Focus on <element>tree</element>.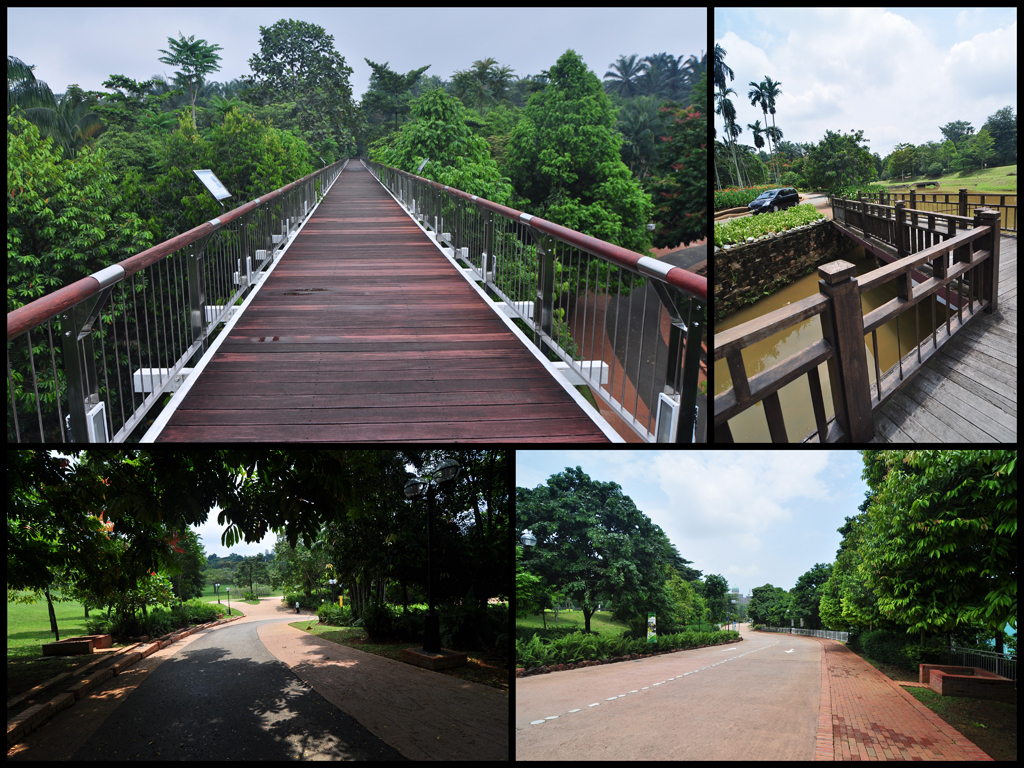
Focused at 118:457:200:606.
